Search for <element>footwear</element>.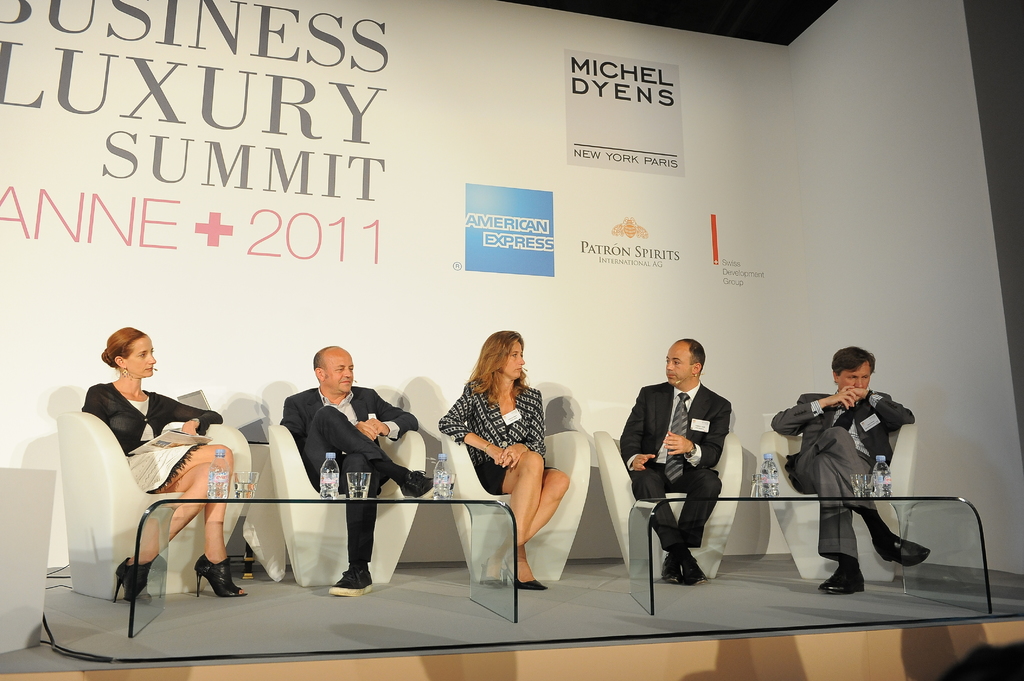
Found at x1=814 y1=565 x2=869 y2=601.
